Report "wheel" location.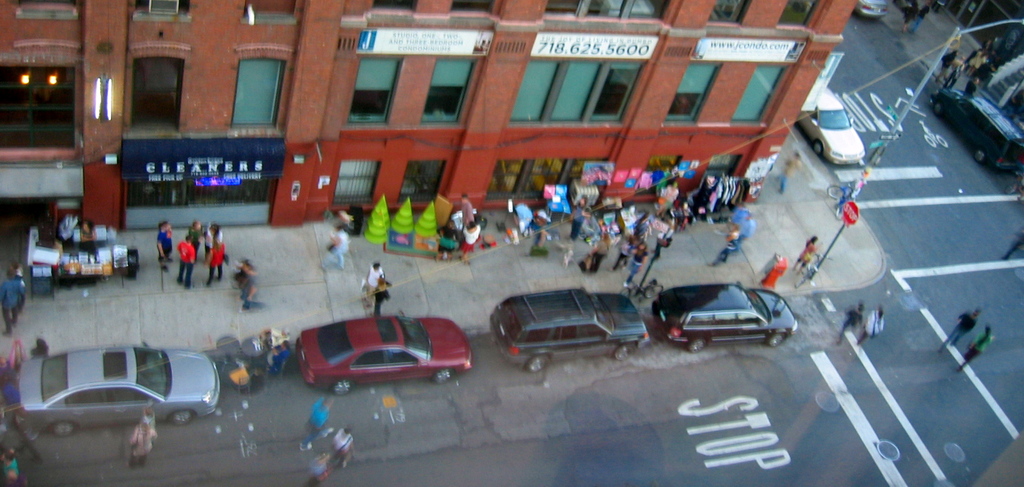
Report: [x1=612, y1=346, x2=641, y2=362].
